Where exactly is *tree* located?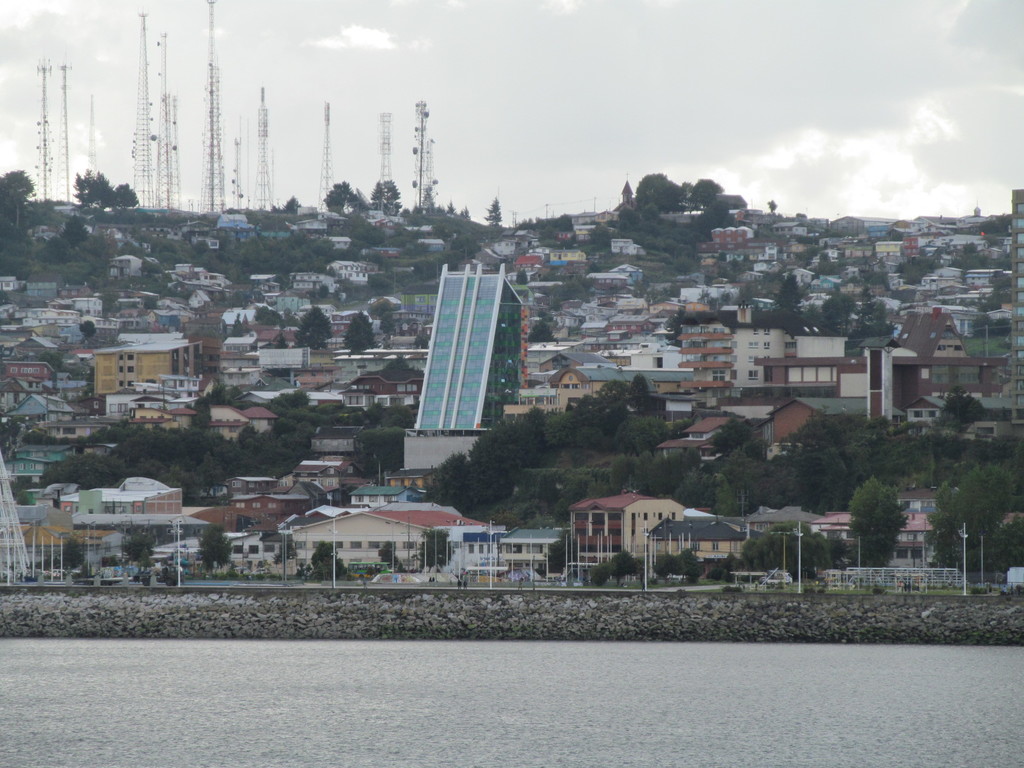
Its bounding box is bbox=(816, 426, 872, 495).
